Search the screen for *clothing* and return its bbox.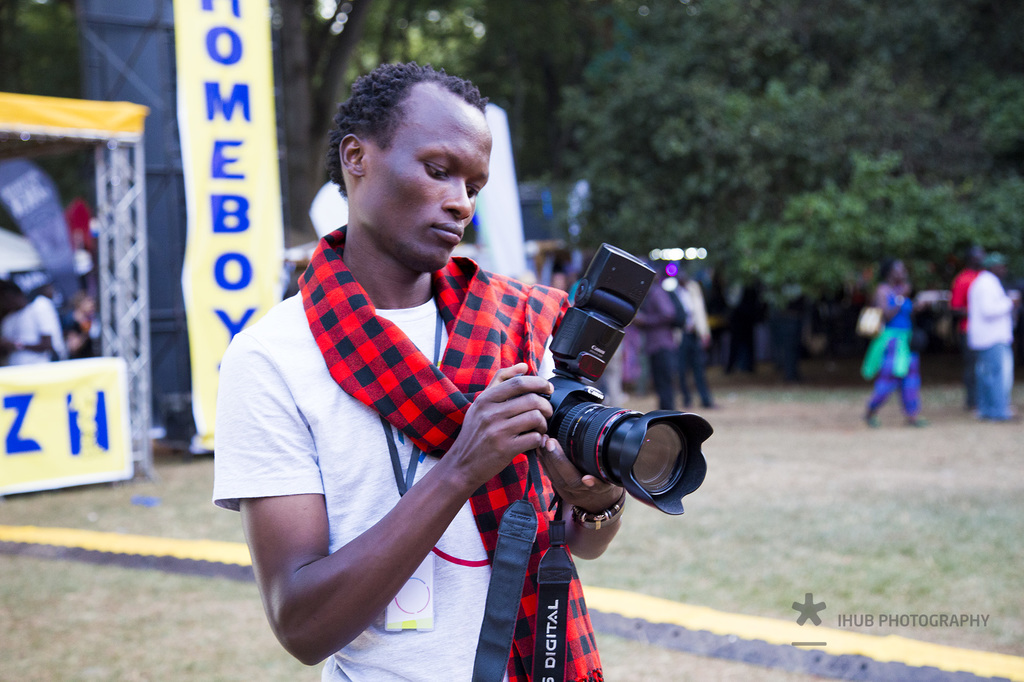
Found: BBox(868, 289, 922, 418).
